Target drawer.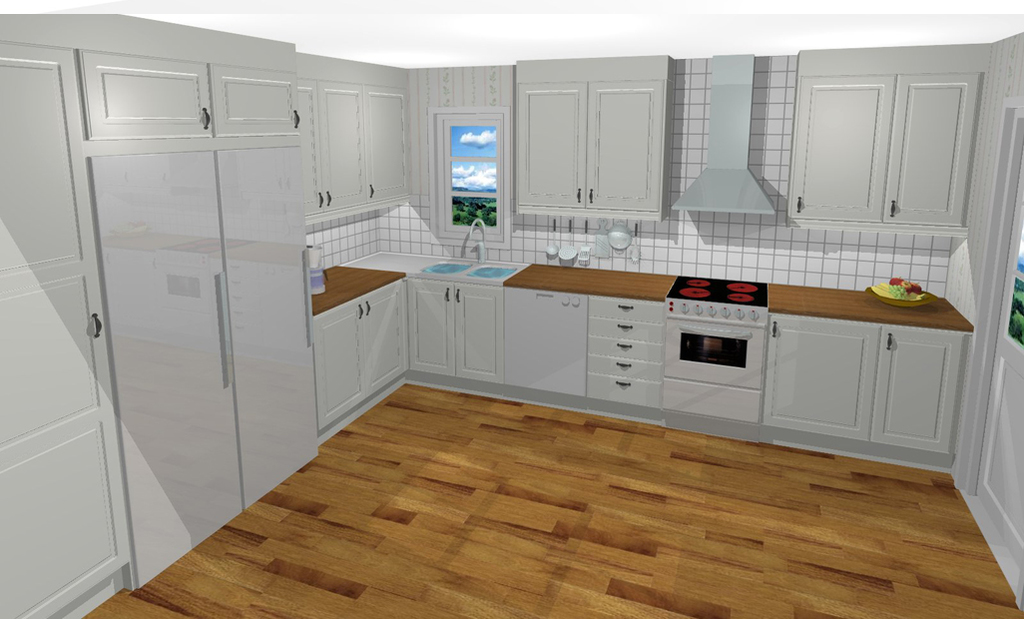
Target region: Rect(584, 353, 667, 381).
